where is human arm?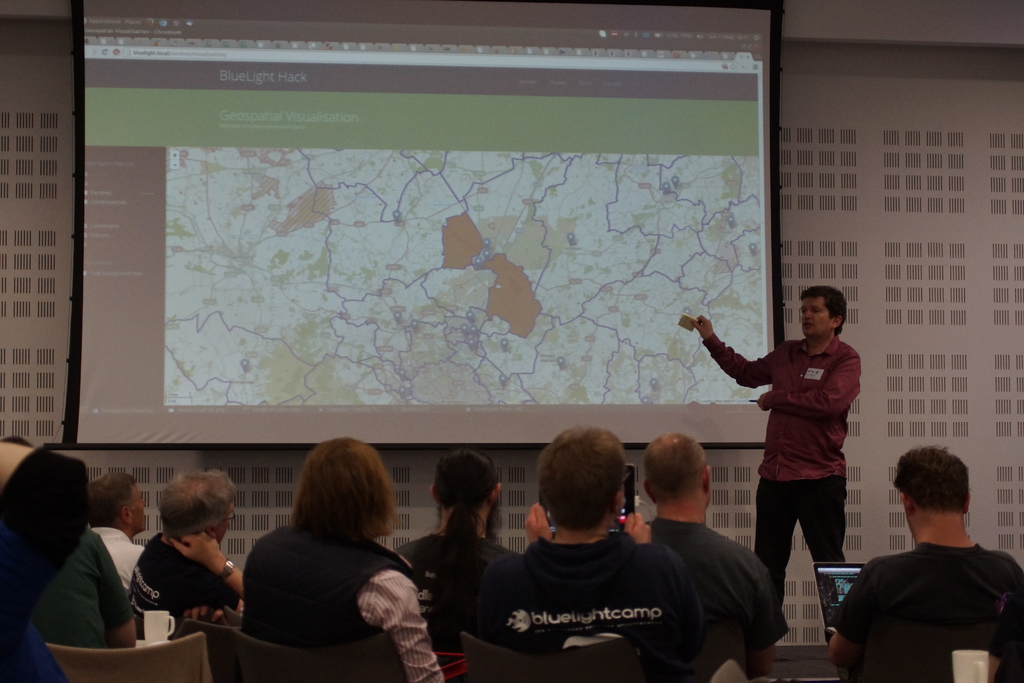
locate(757, 357, 858, 415).
